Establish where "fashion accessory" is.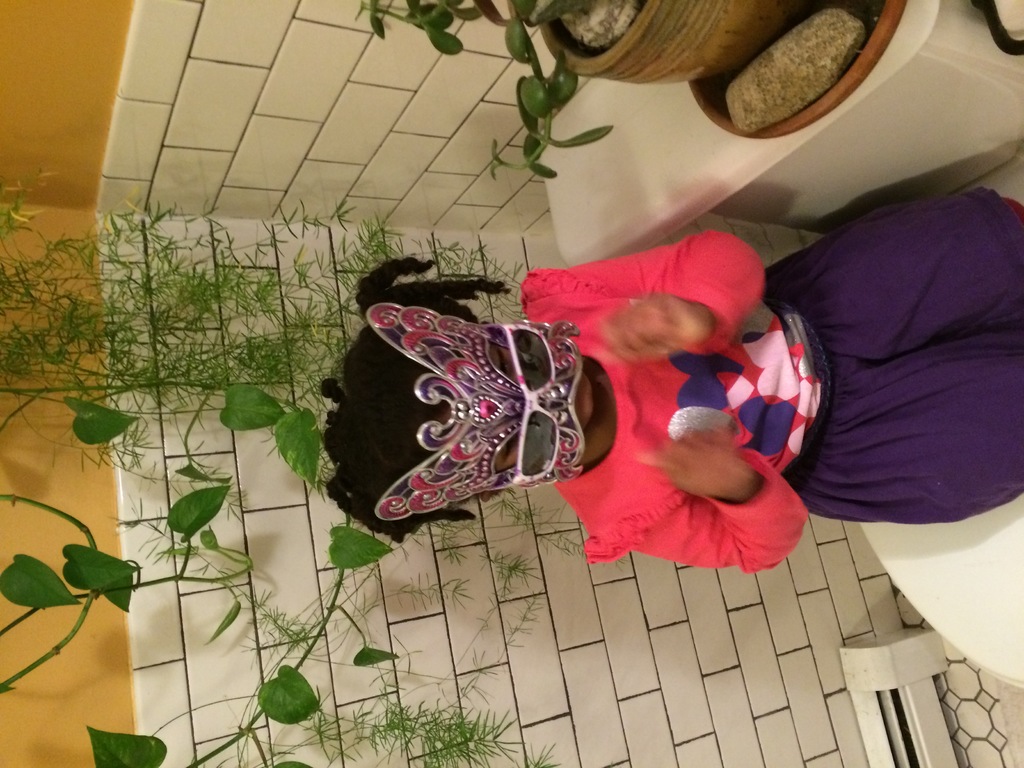
Established at left=484, top=315, right=566, bottom=495.
